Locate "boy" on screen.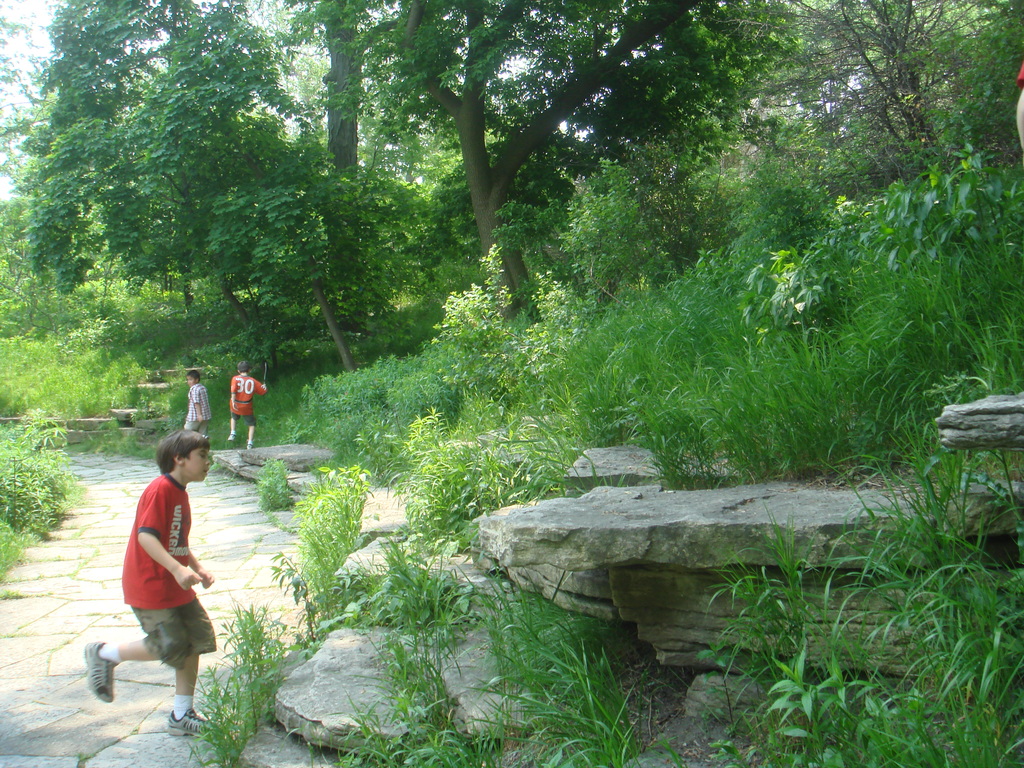
On screen at [228,364,267,447].
